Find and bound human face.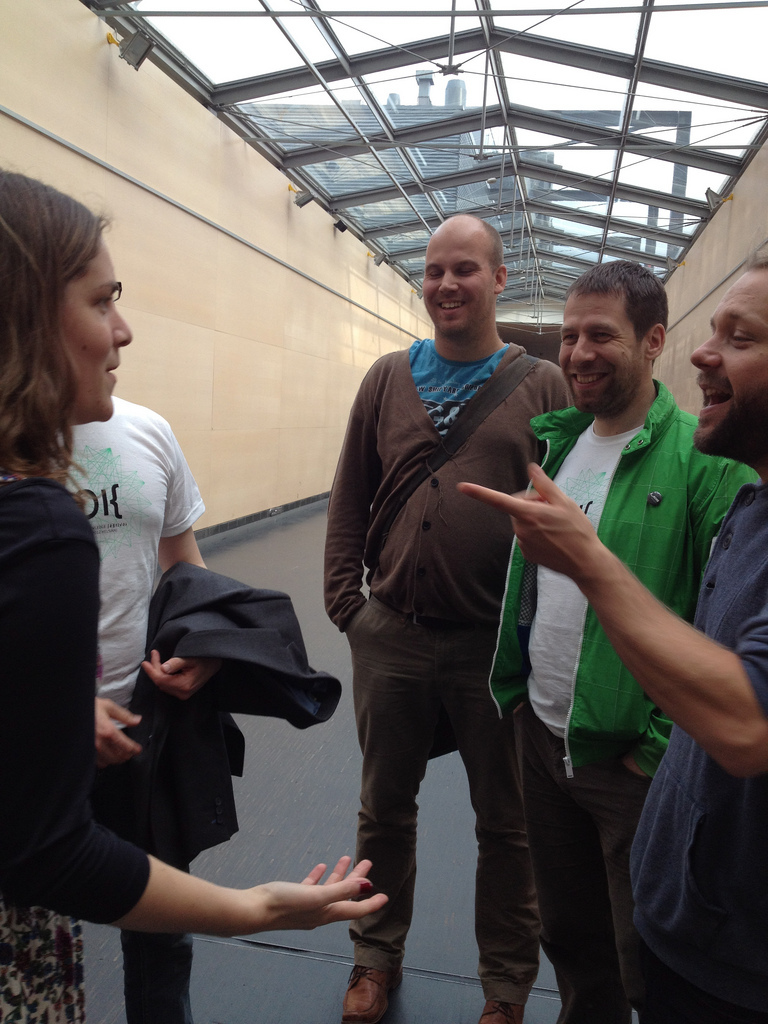
Bound: region(56, 235, 132, 425).
